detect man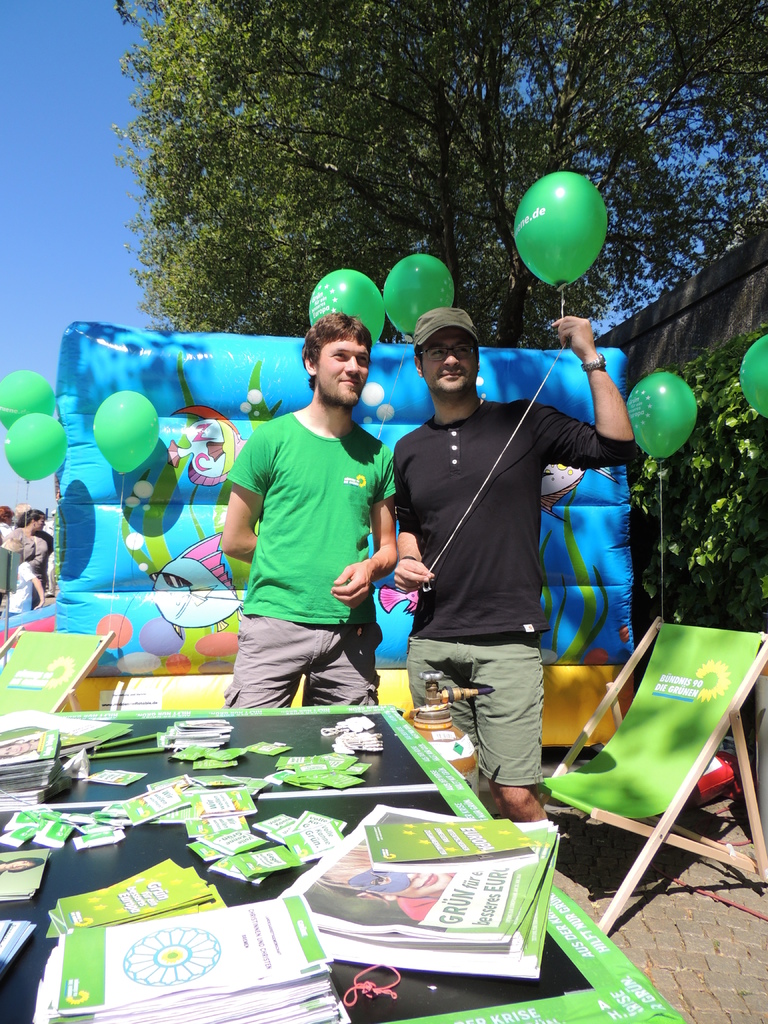
<box>214,306,413,726</box>
